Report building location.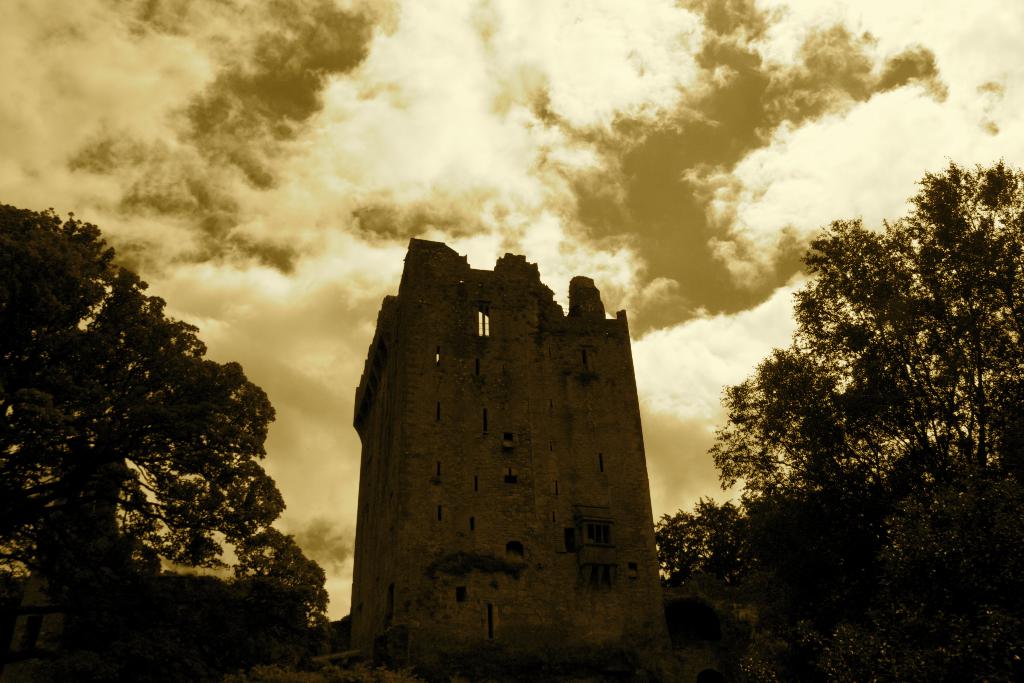
Report: <bbox>328, 237, 687, 662</bbox>.
